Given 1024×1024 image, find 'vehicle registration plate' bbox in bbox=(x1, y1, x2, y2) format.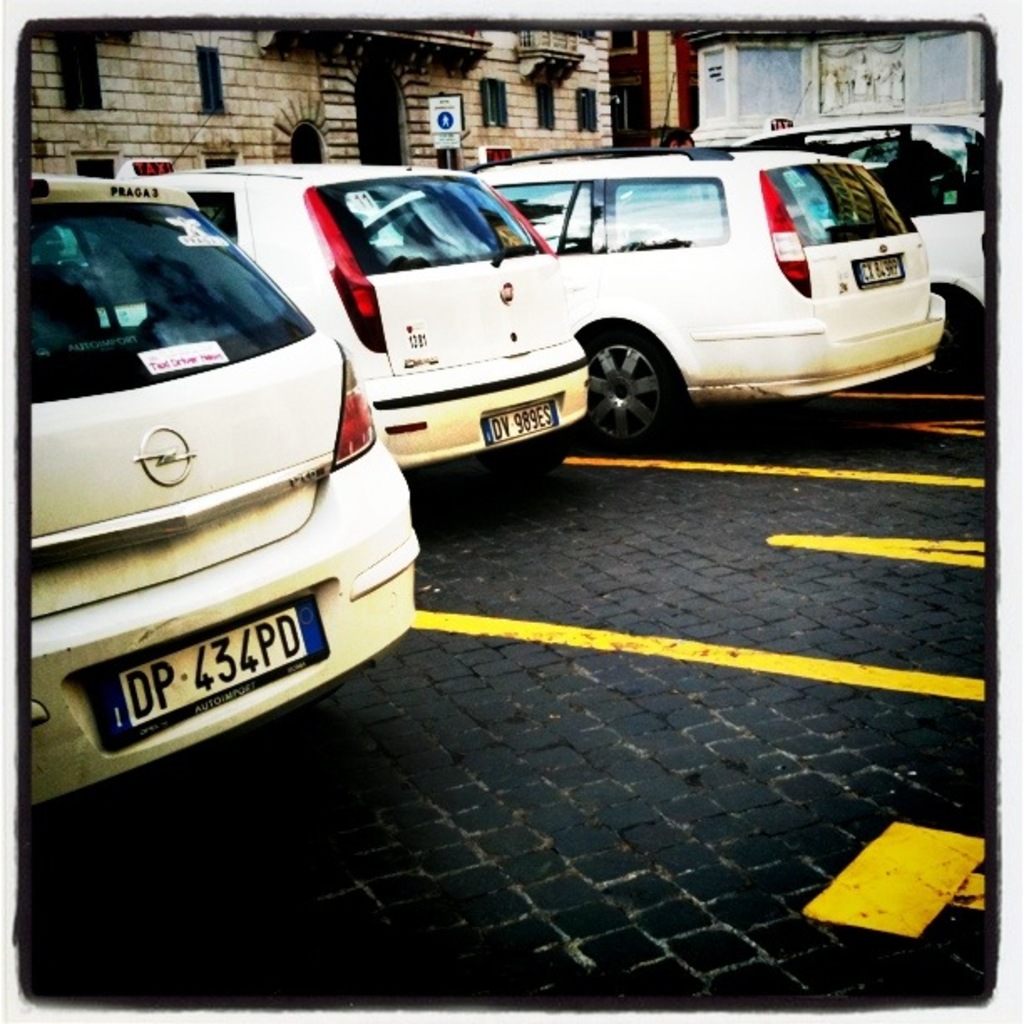
bbox=(117, 609, 308, 723).
